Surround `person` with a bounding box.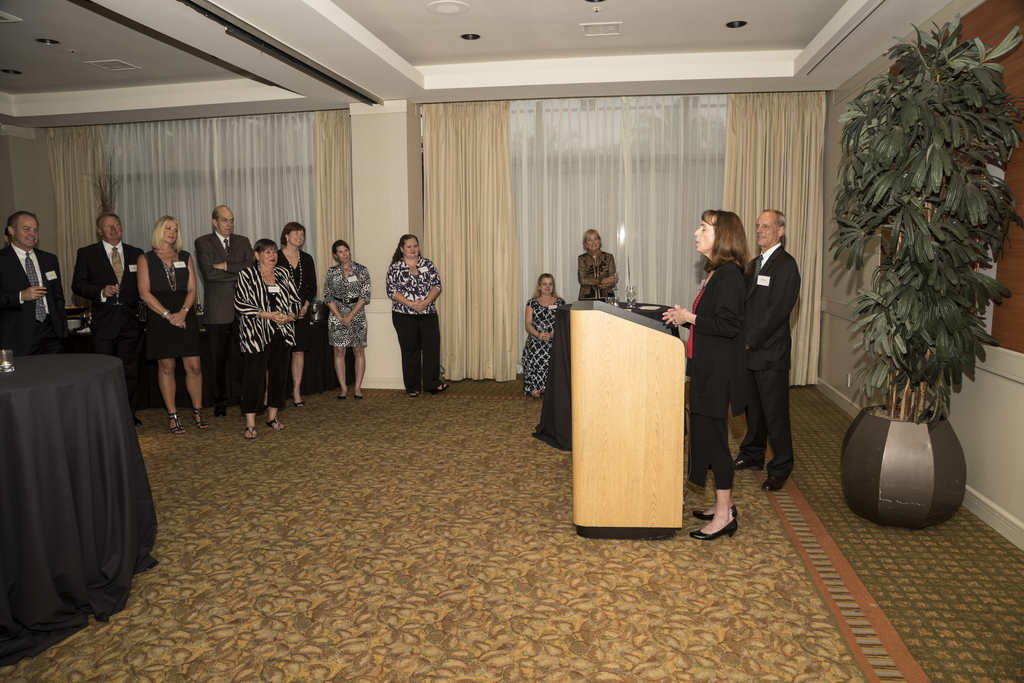
l=235, t=238, r=301, b=438.
